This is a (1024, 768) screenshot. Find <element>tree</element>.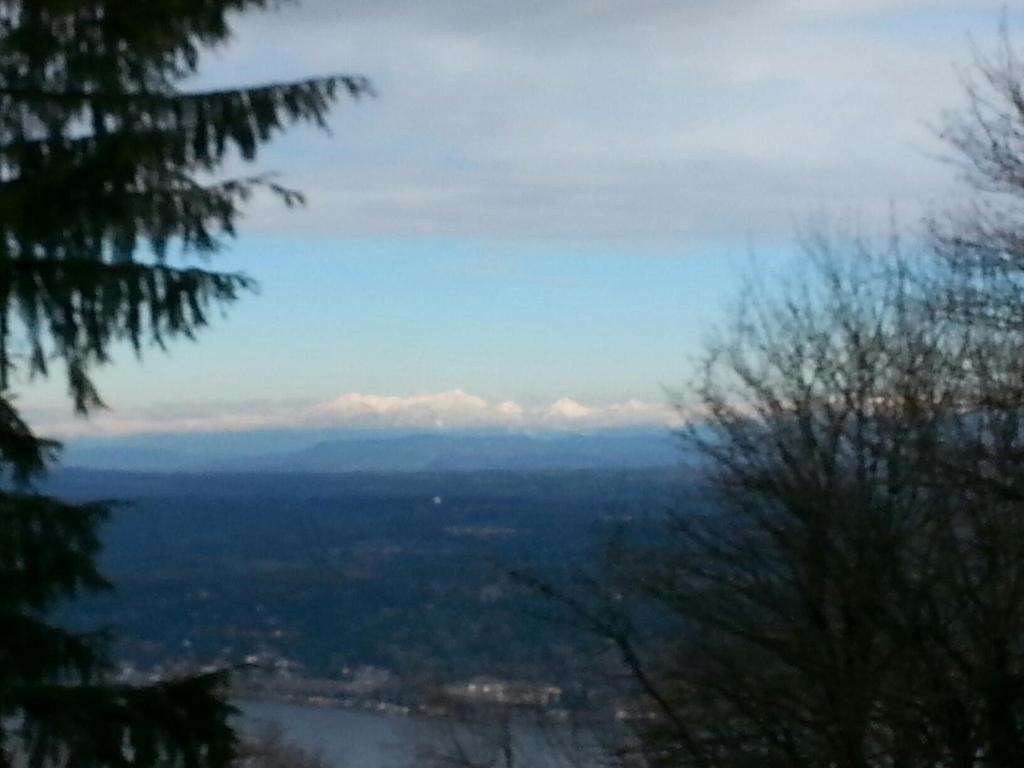
Bounding box: [401, 0, 1023, 767].
